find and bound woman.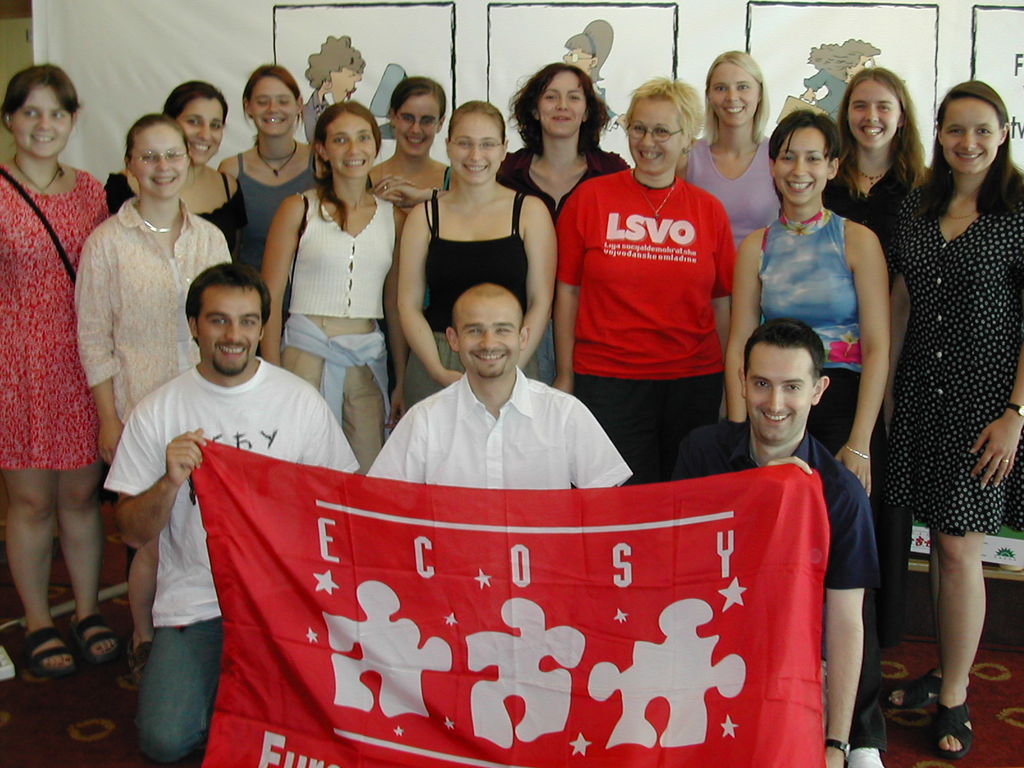
Bound: (556, 15, 625, 131).
